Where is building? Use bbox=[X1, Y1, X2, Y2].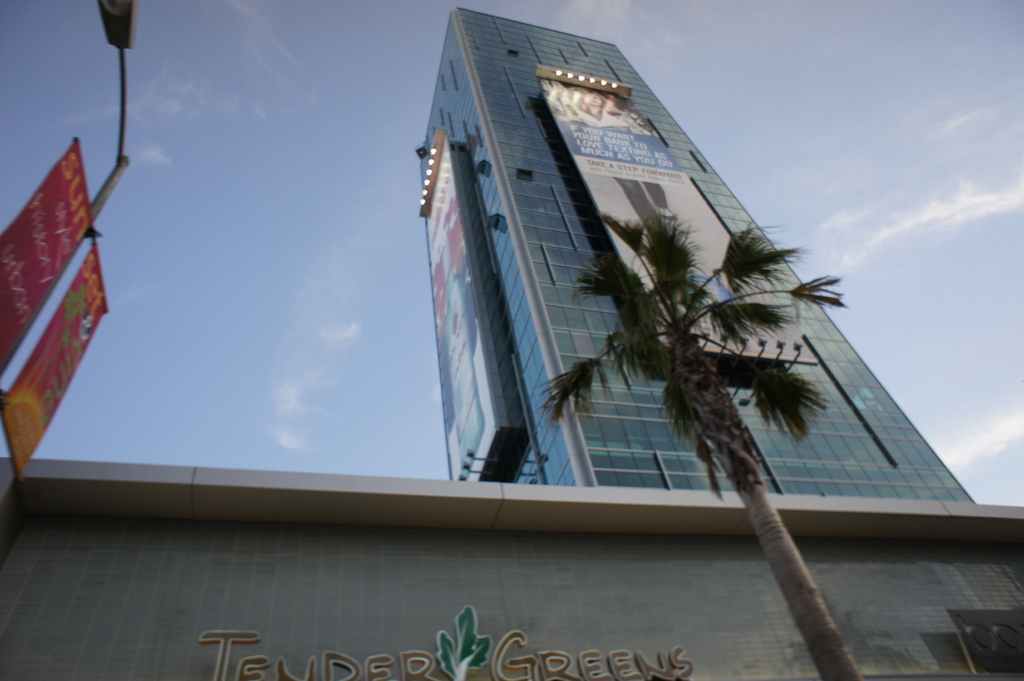
bbox=[0, 453, 1023, 680].
